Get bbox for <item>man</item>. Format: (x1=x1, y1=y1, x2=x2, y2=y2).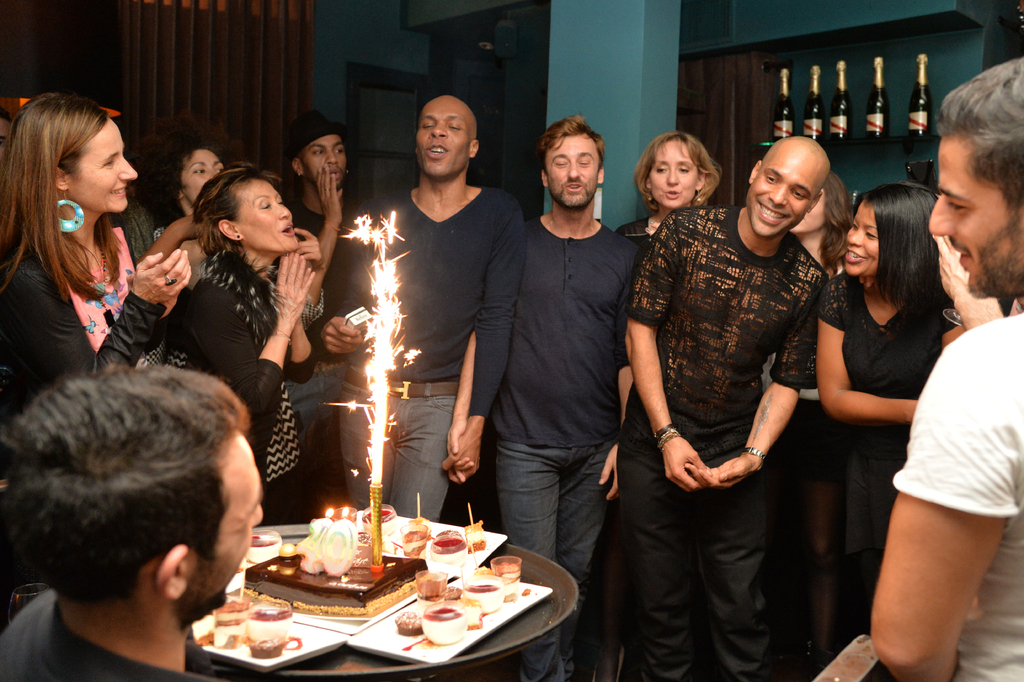
(x1=282, y1=119, x2=380, y2=506).
